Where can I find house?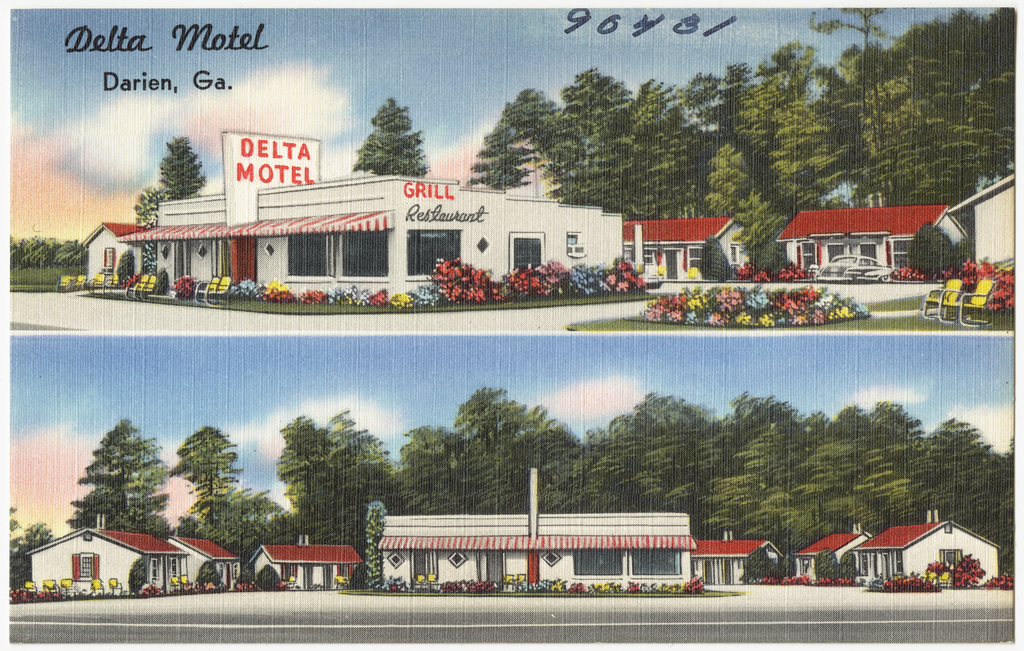
You can find it at Rect(20, 505, 185, 599).
